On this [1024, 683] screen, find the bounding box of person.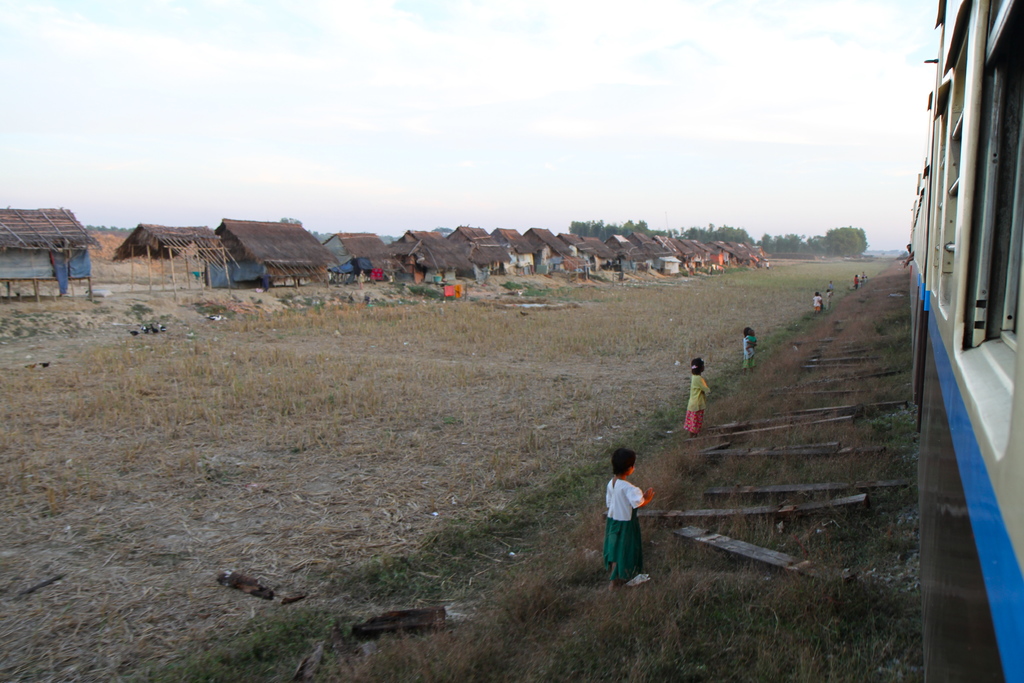
Bounding box: 848/268/861/288.
